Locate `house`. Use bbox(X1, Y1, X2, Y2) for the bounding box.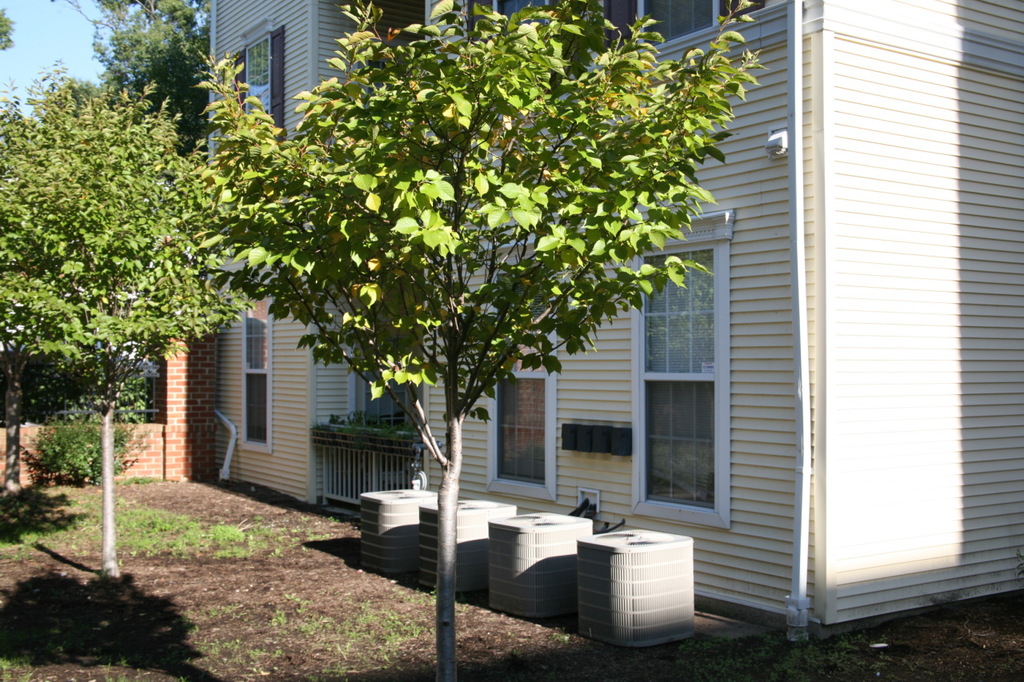
bbox(198, 0, 1023, 636).
